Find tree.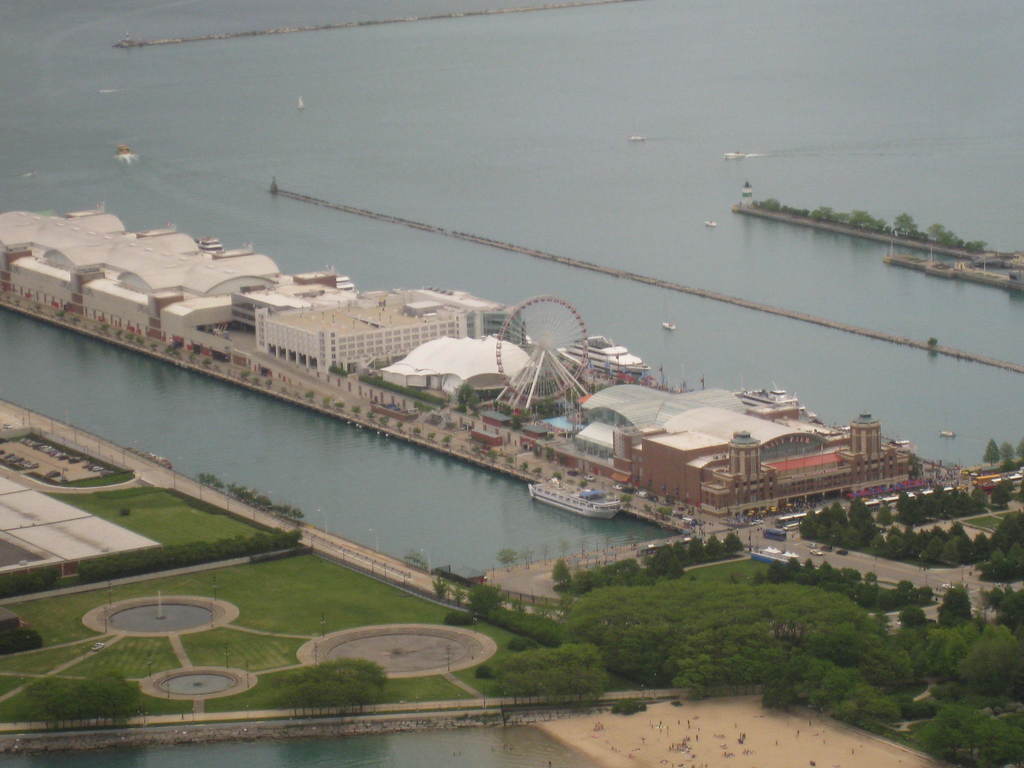
Rect(396, 419, 404, 433).
